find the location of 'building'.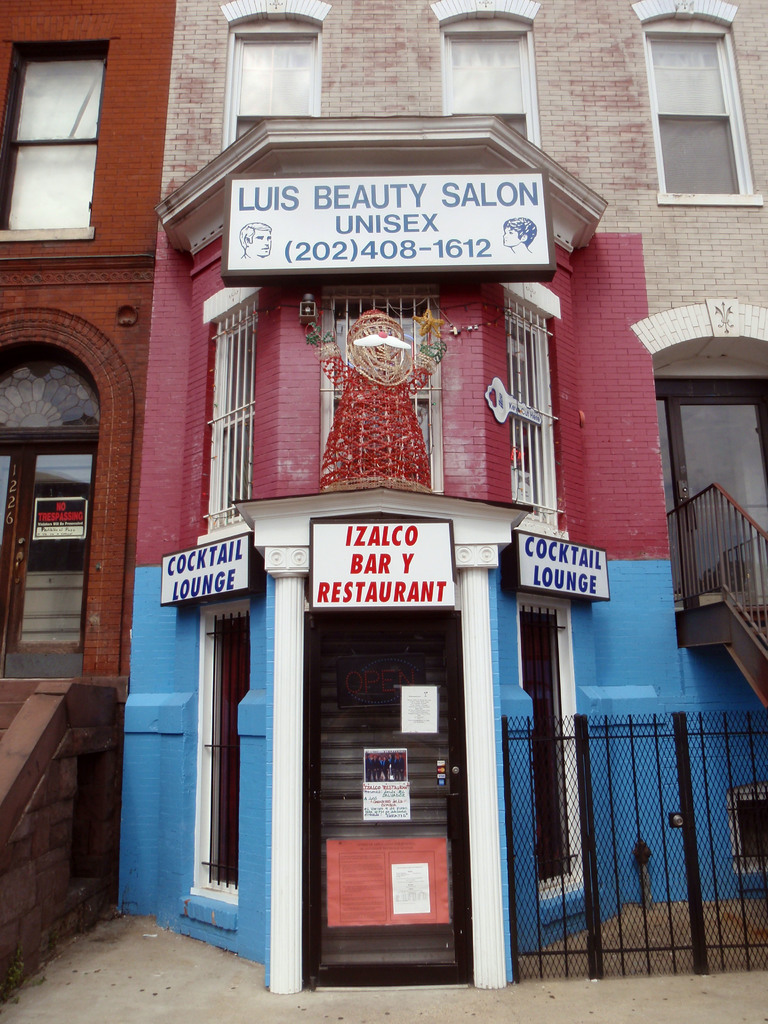
Location: bbox=(0, 0, 179, 996).
